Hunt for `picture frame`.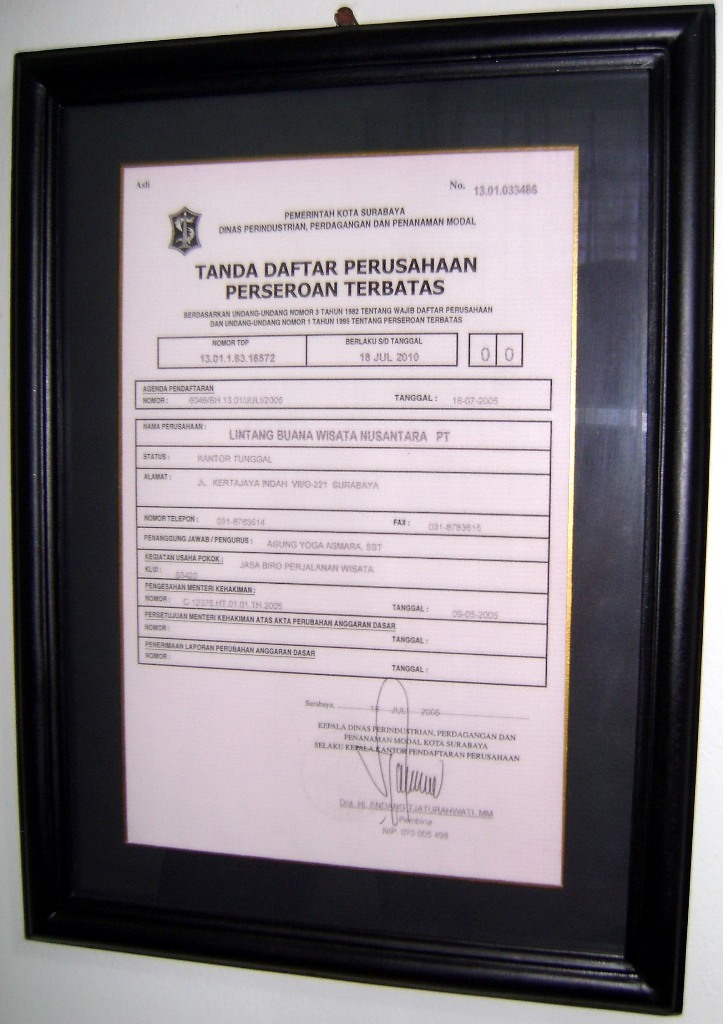
Hunted down at <box>15,41,694,1023</box>.
